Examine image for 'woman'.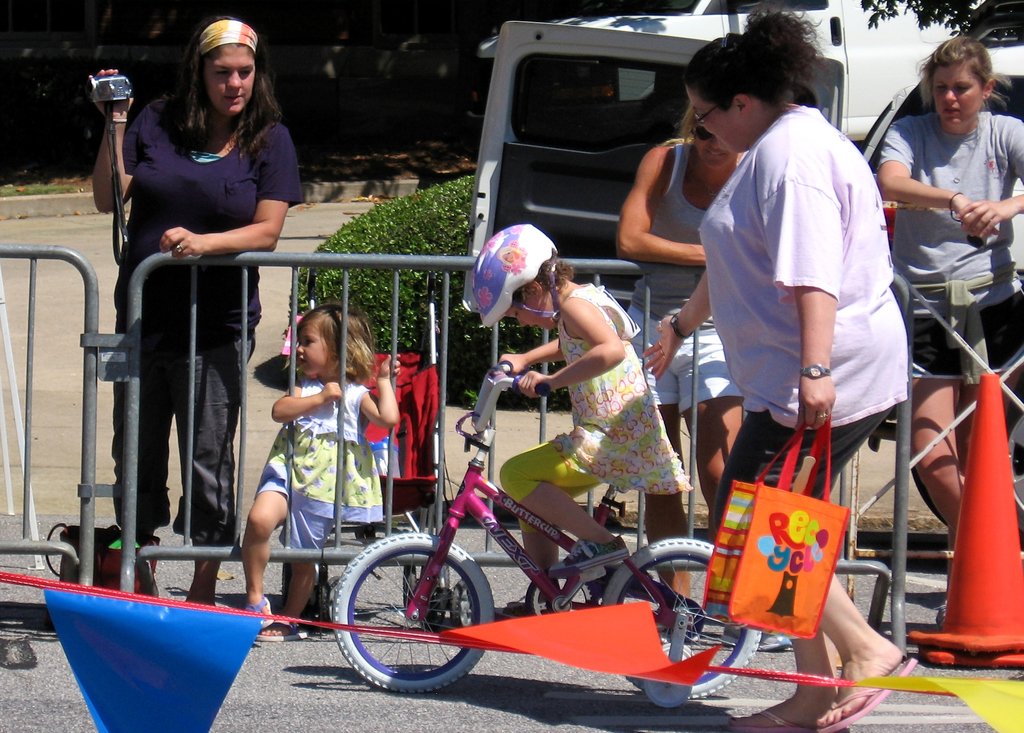
Examination result: l=615, t=105, r=788, b=652.
